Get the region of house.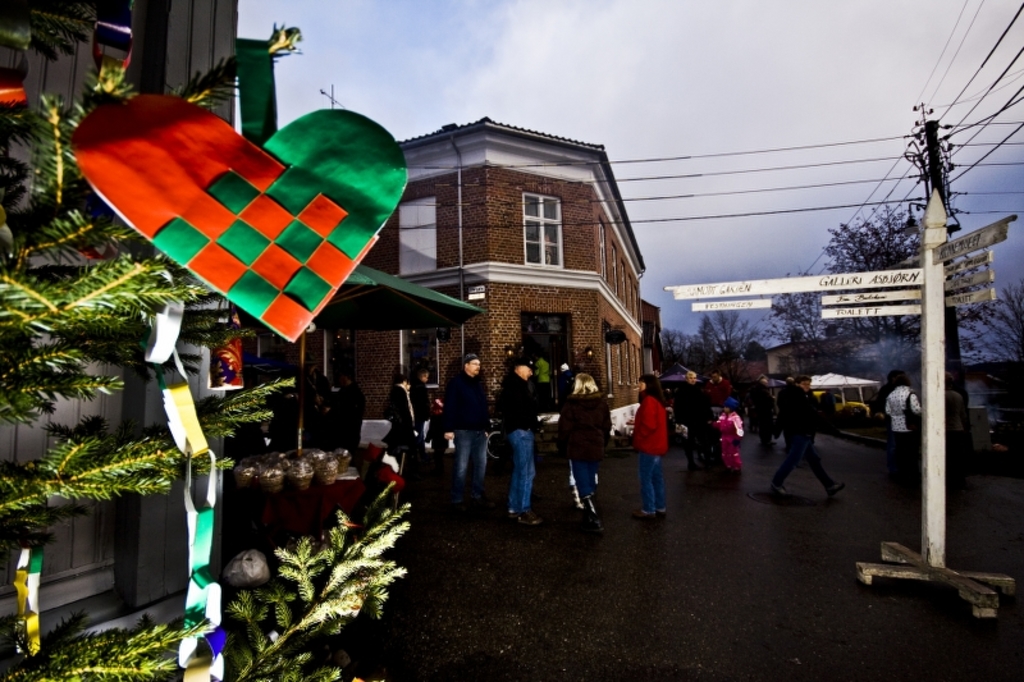
<bbox>0, 1, 239, 681</bbox>.
